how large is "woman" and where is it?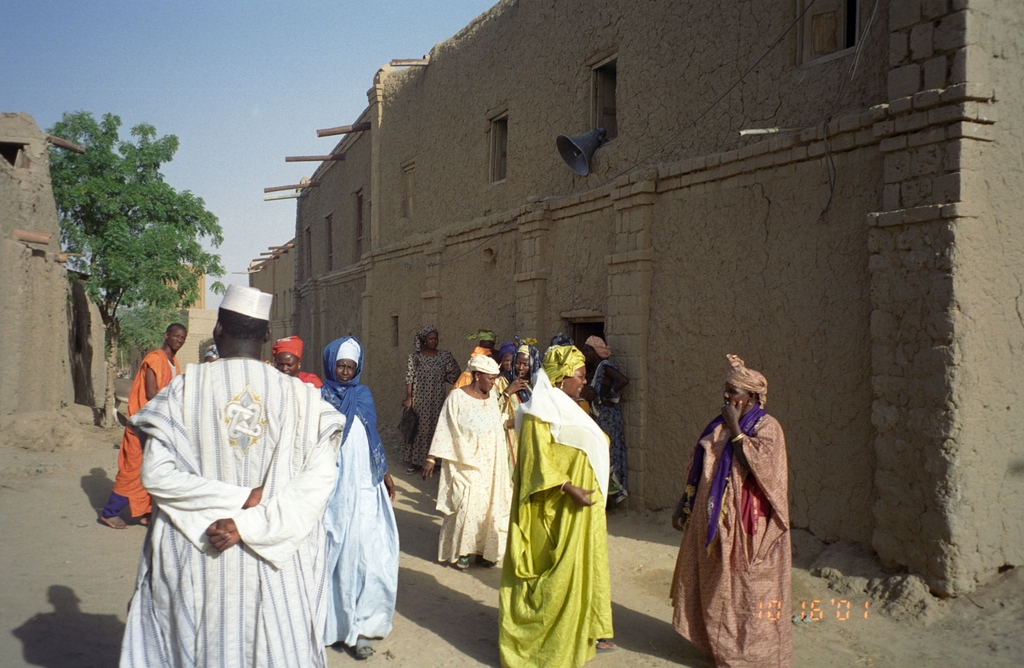
Bounding box: (left=509, top=344, right=550, bottom=406).
